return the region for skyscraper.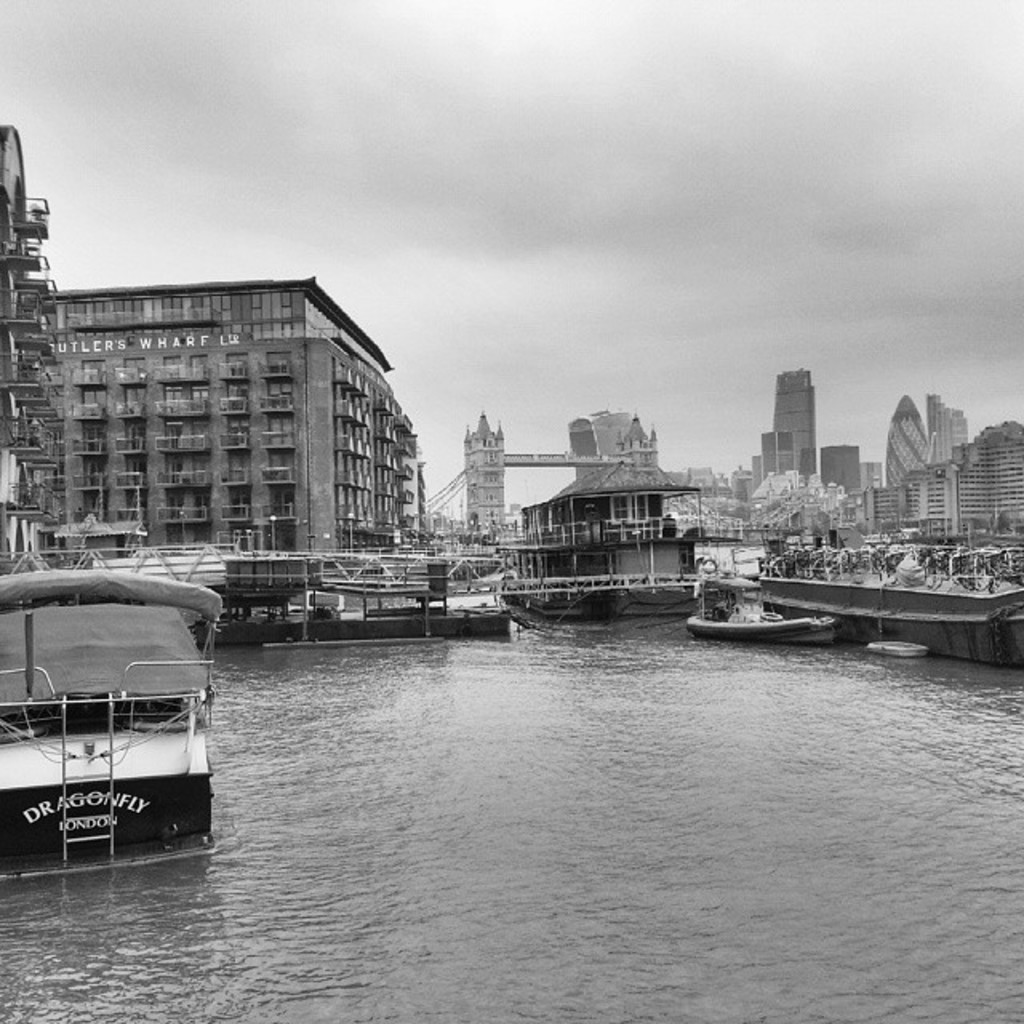
box(918, 384, 978, 462).
